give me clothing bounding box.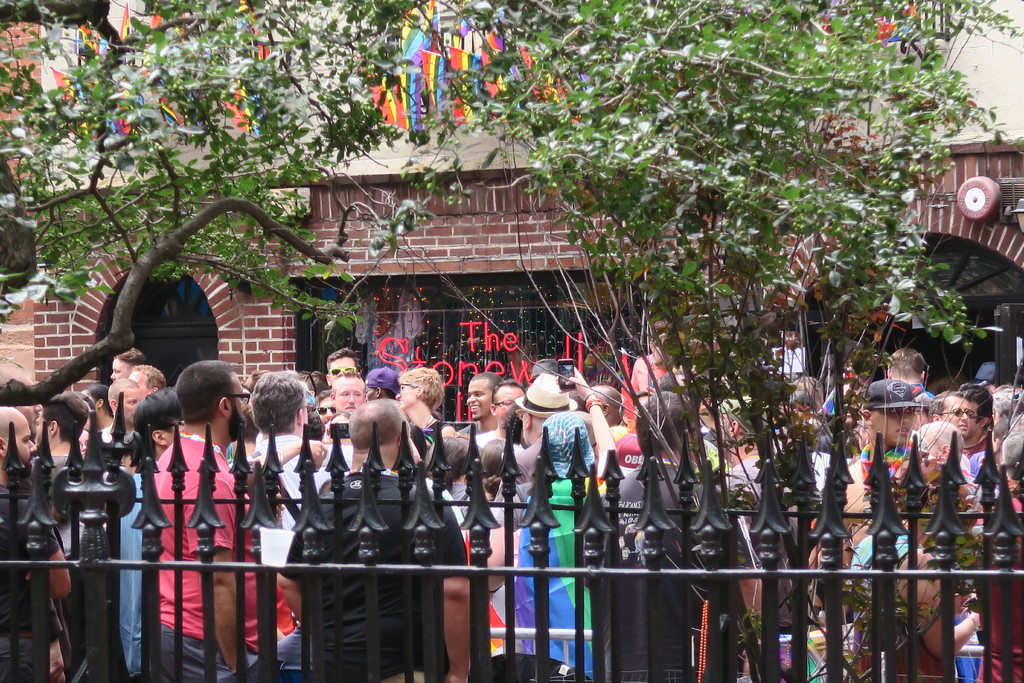
bbox=[619, 351, 671, 420].
